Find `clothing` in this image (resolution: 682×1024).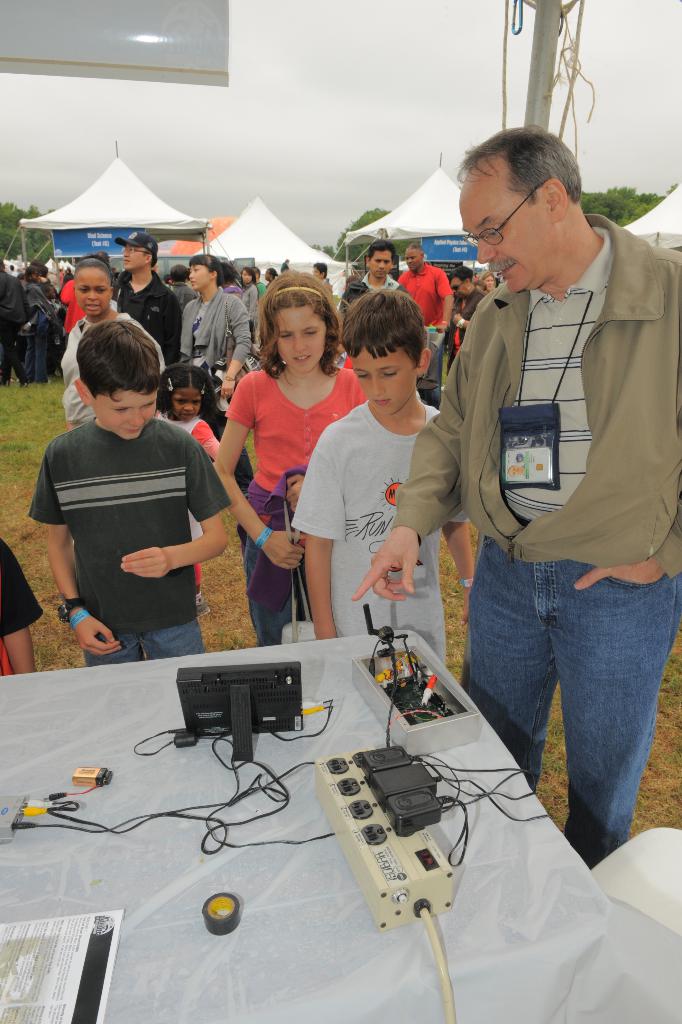
bbox=[125, 278, 193, 372].
